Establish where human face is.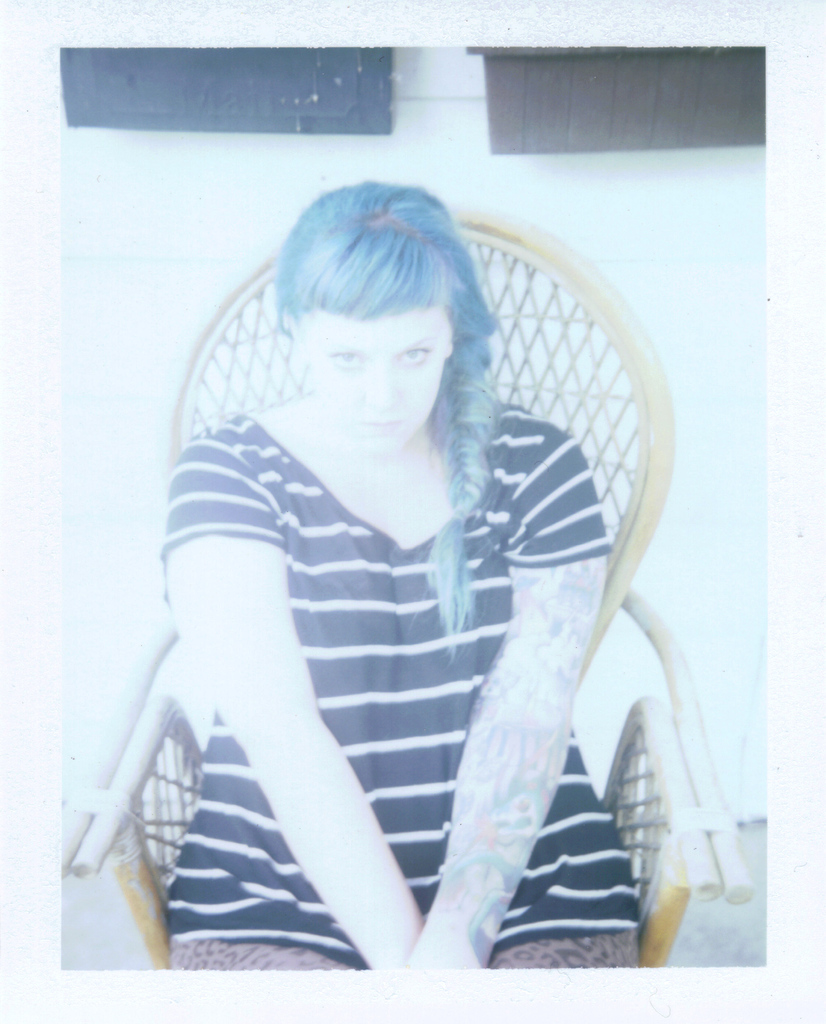
Established at <bbox>300, 308, 453, 454</bbox>.
